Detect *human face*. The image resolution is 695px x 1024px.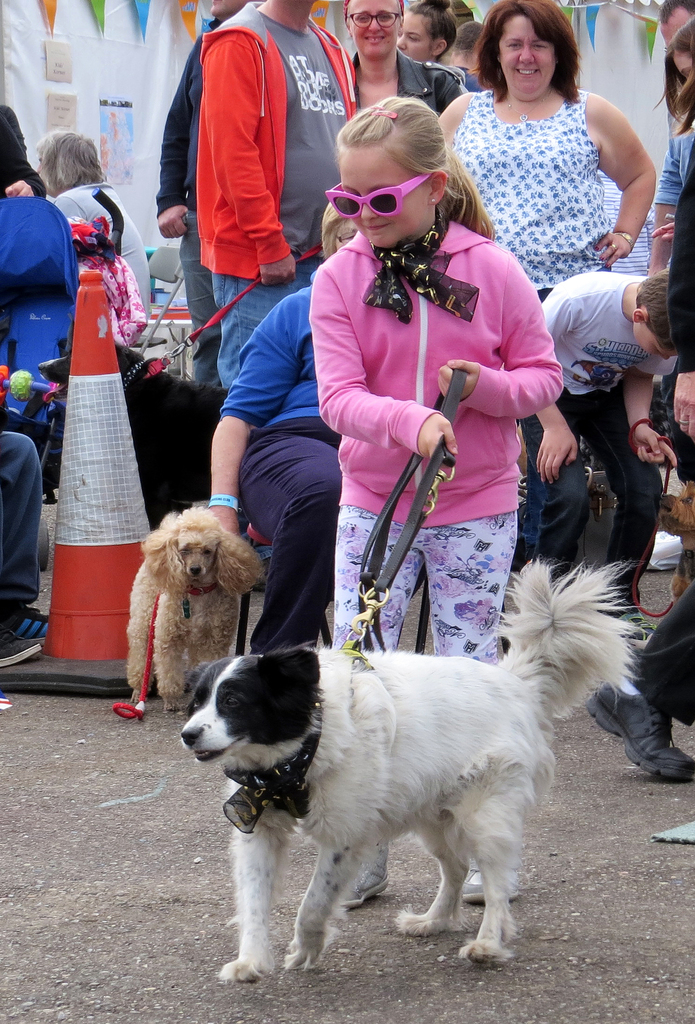
Rect(347, 1, 399, 65).
